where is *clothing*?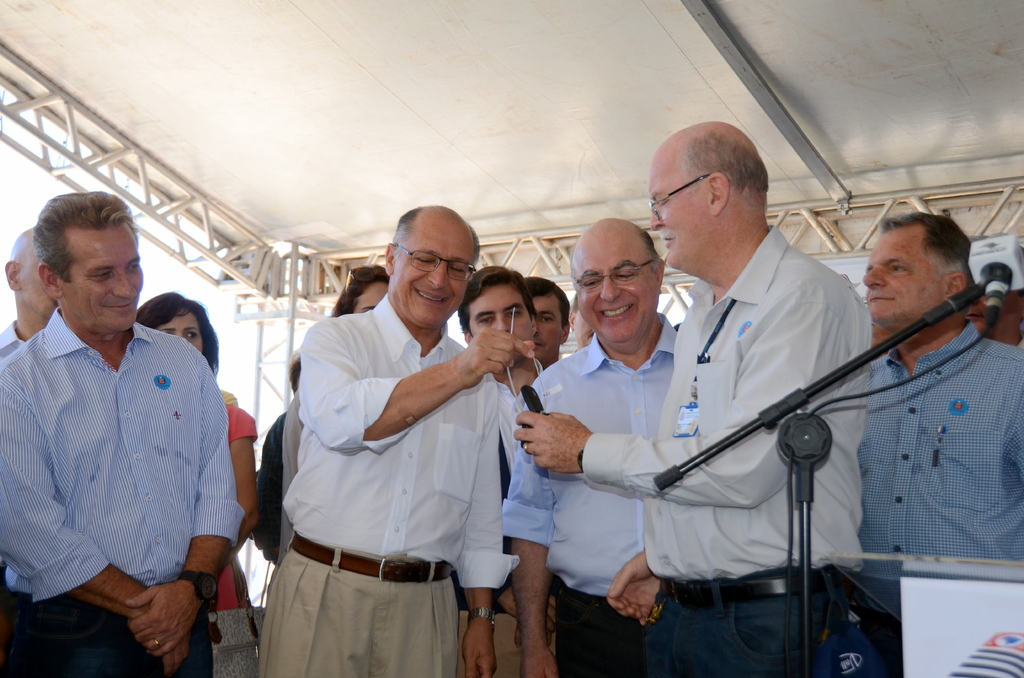
(217,383,239,406).
